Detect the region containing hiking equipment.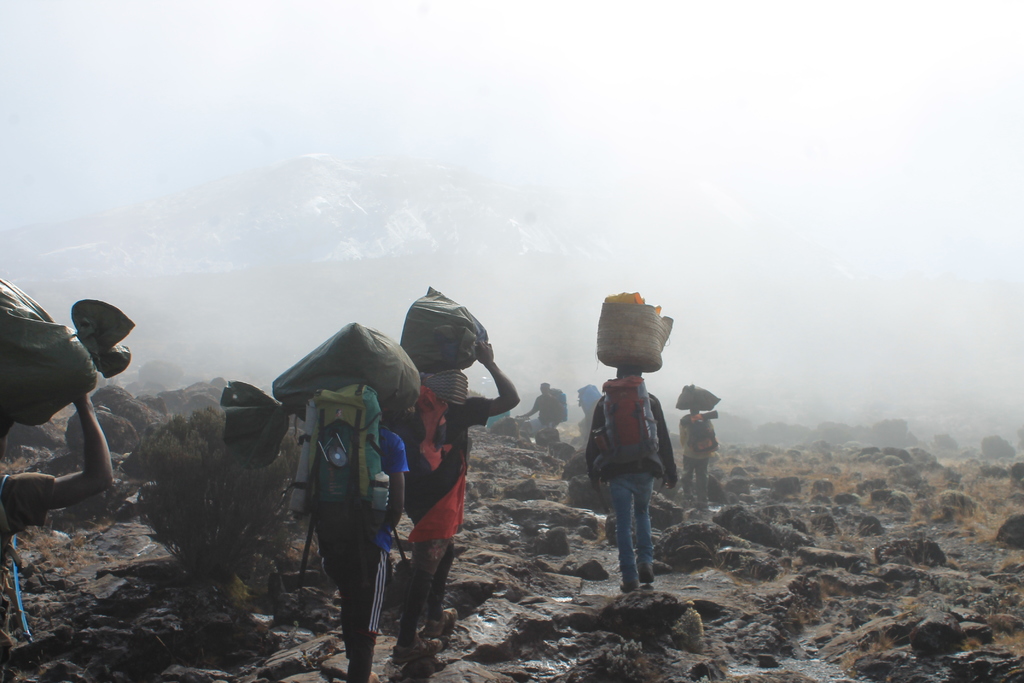
[left=289, top=490, right=320, bottom=671].
